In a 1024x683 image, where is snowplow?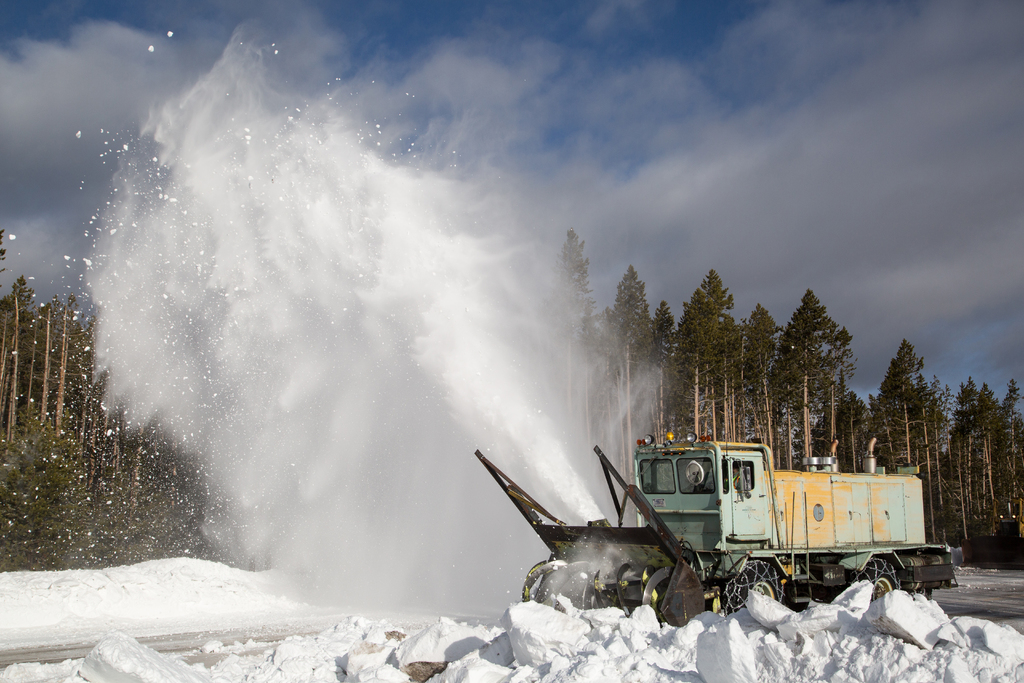
(472, 432, 963, 627).
